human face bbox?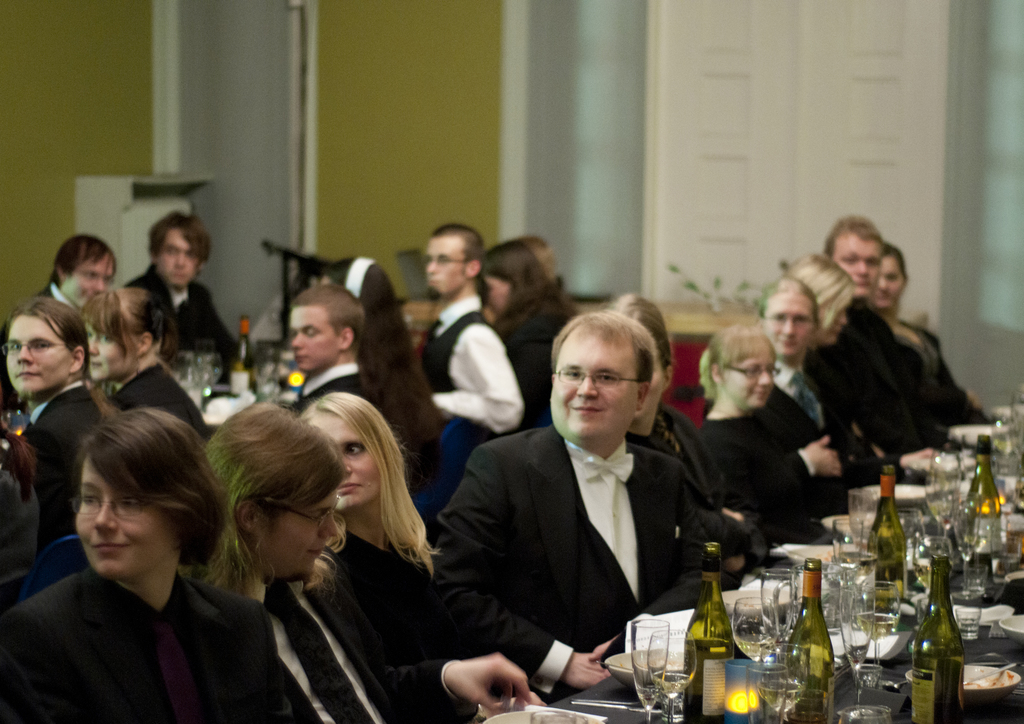
290, 306, 340, 370
